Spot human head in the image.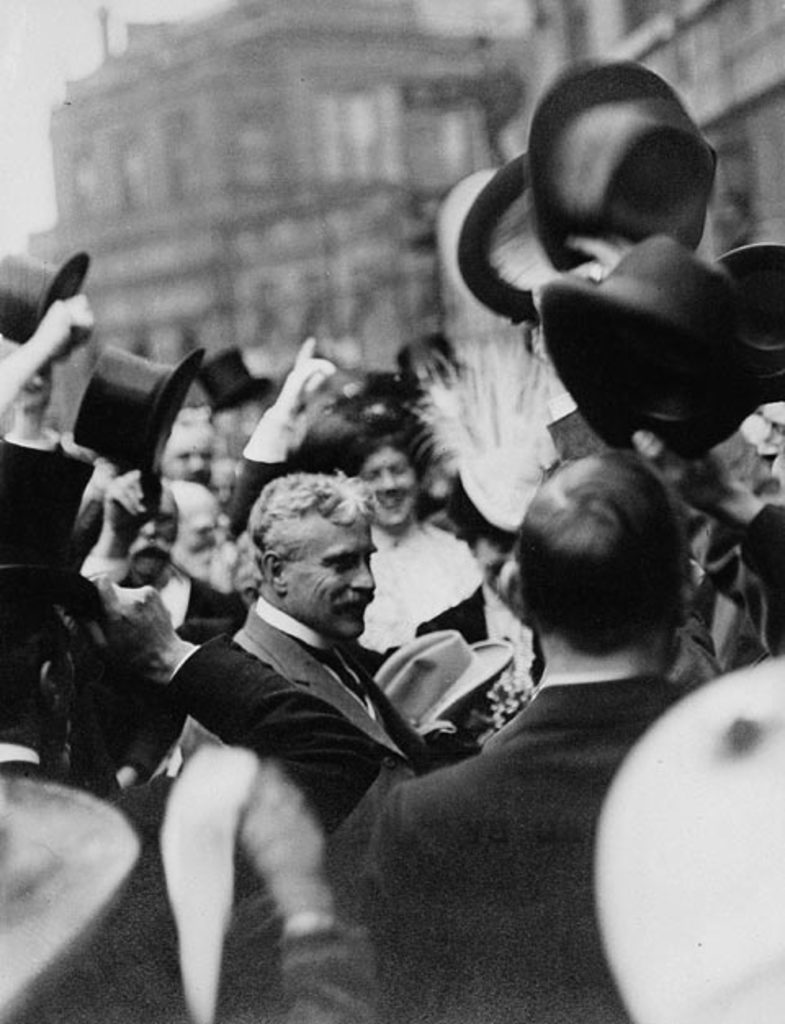
human head found at crop(350, 425, 422, 533).
